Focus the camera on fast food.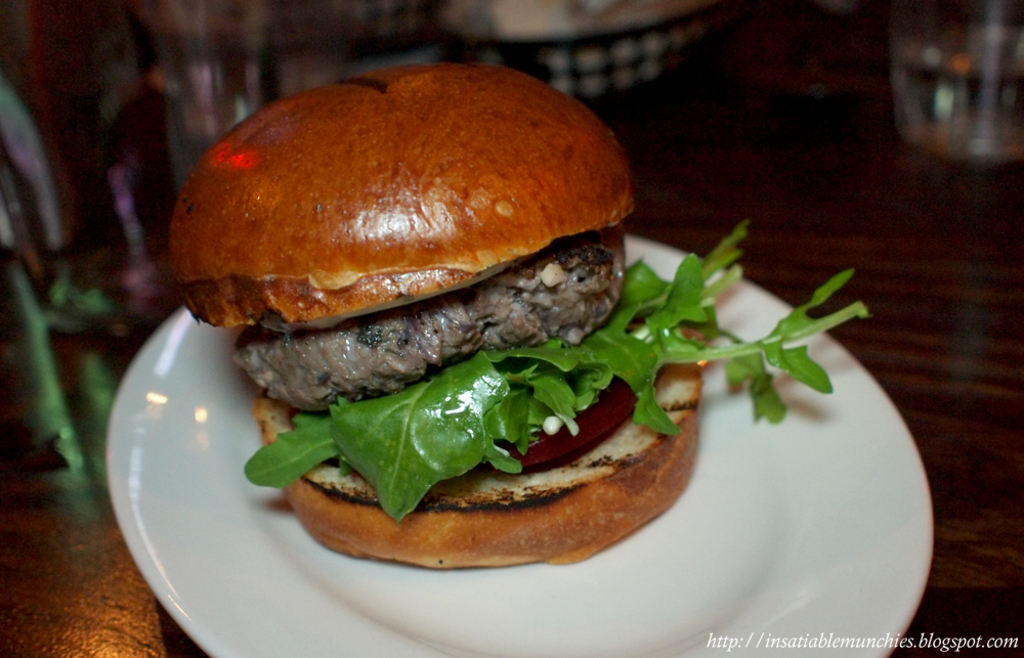
Focus region: box=[161, 32, 691, 550].
